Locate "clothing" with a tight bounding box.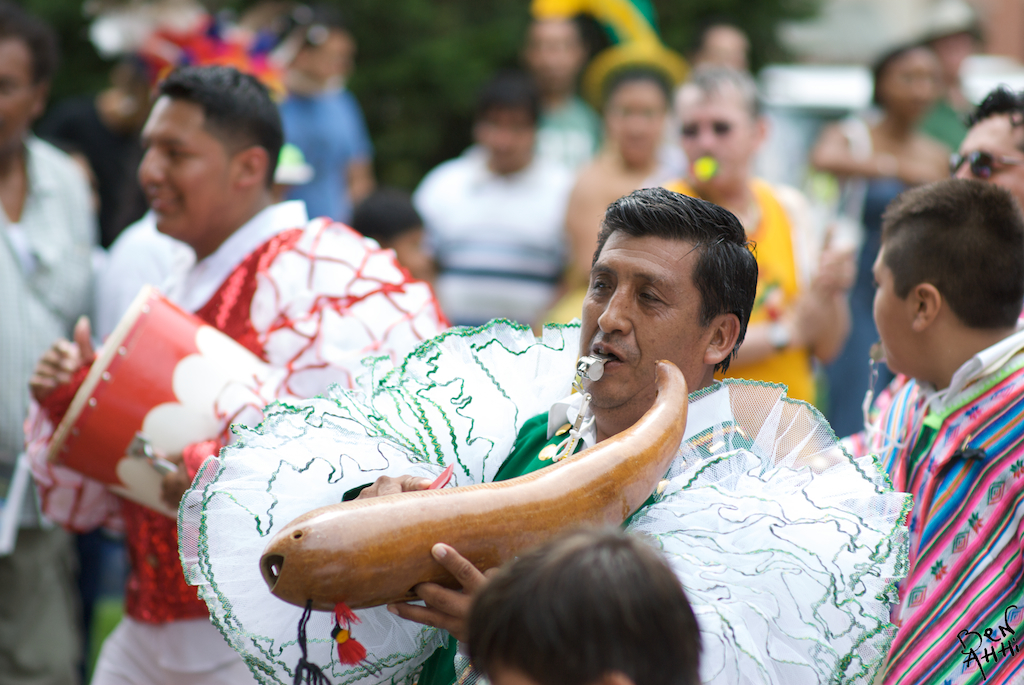
bbox(169, 315, 913, 684).
